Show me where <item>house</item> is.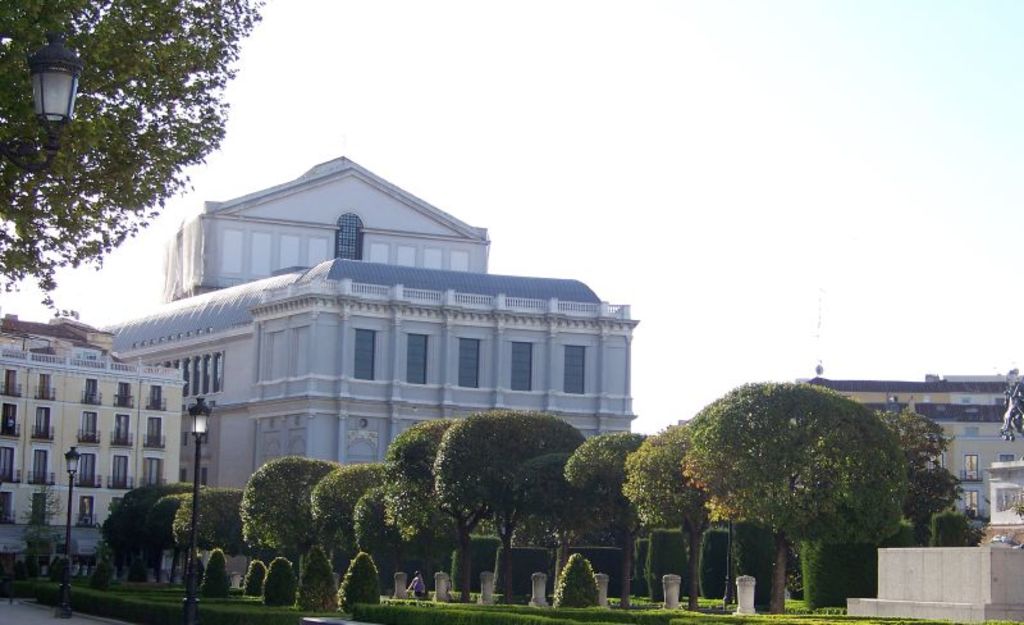
<item>house</item> is at box(154, 165, 504, 314).
